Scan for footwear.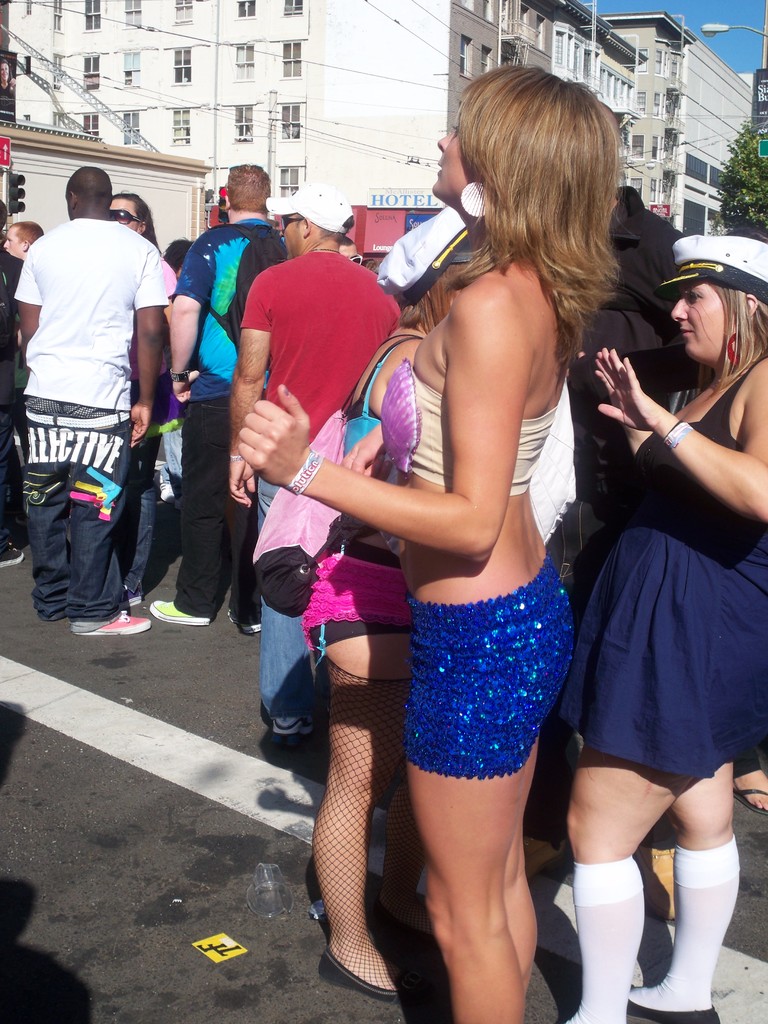
Scan result: 628,998,716,1023.
